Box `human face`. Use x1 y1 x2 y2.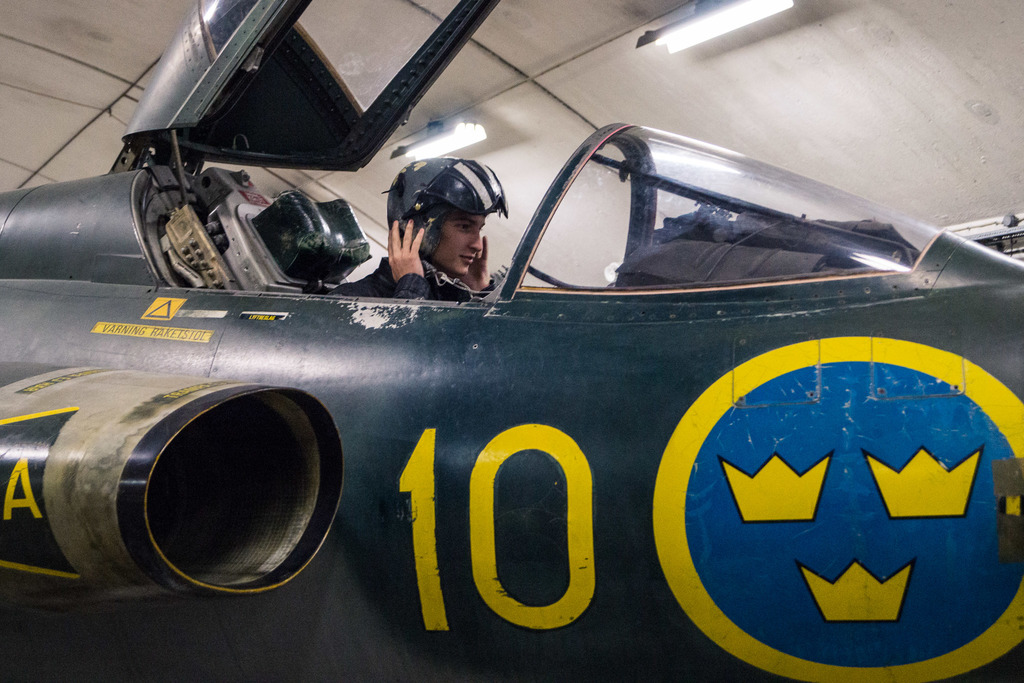
423 199 486 277.
